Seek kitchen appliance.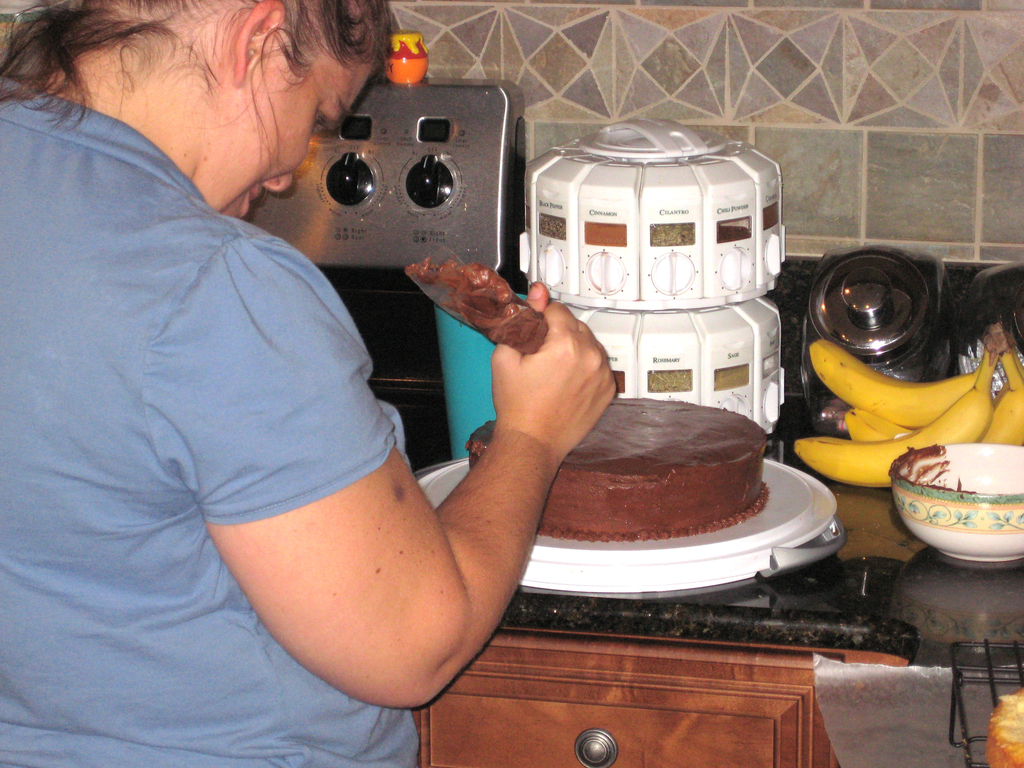
[250, 77, 513, 465].
